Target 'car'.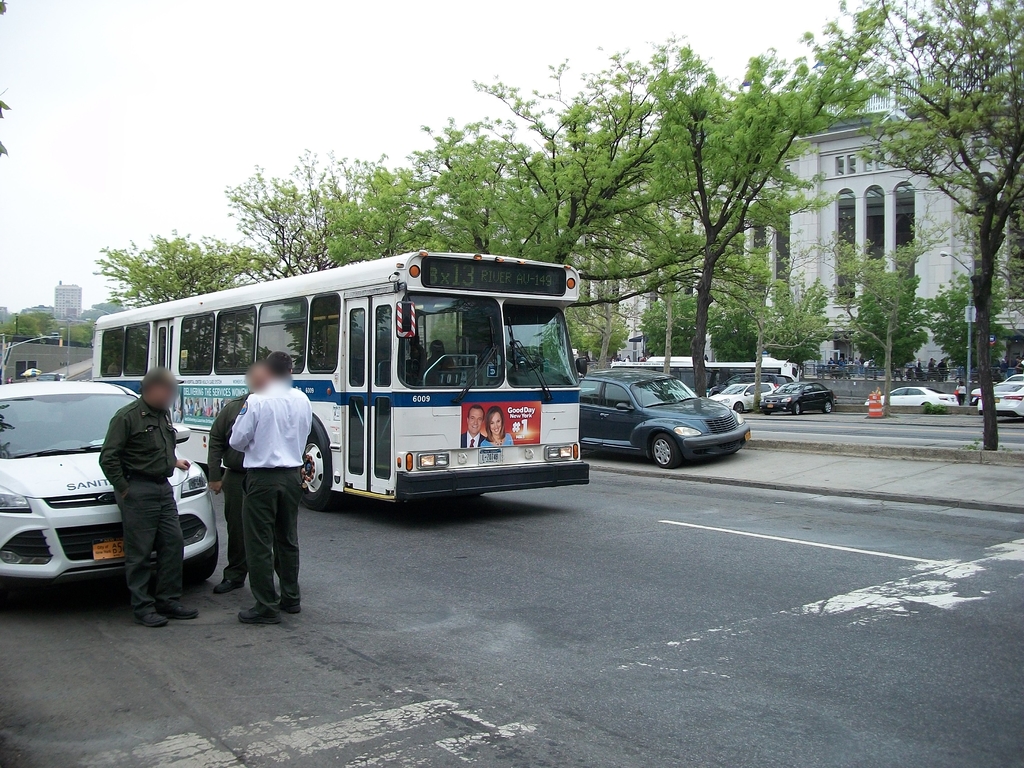
Target region: 0, 376, 222, 600.
